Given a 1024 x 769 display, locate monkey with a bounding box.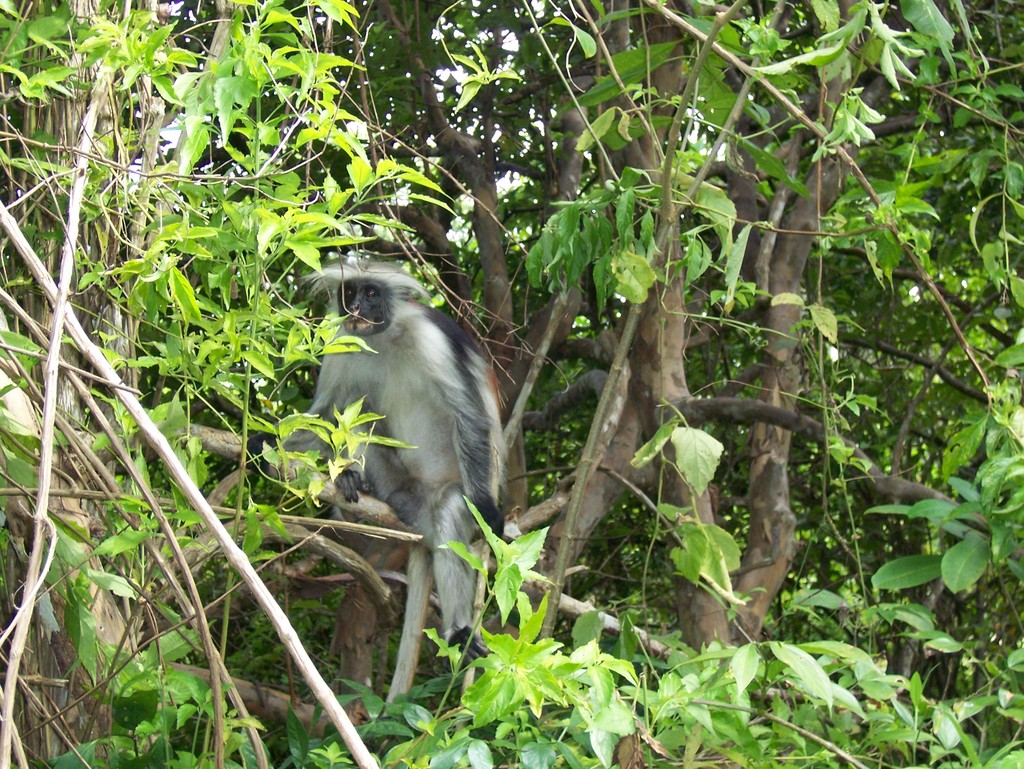
Located: crop(284, 261, 511, 681).
